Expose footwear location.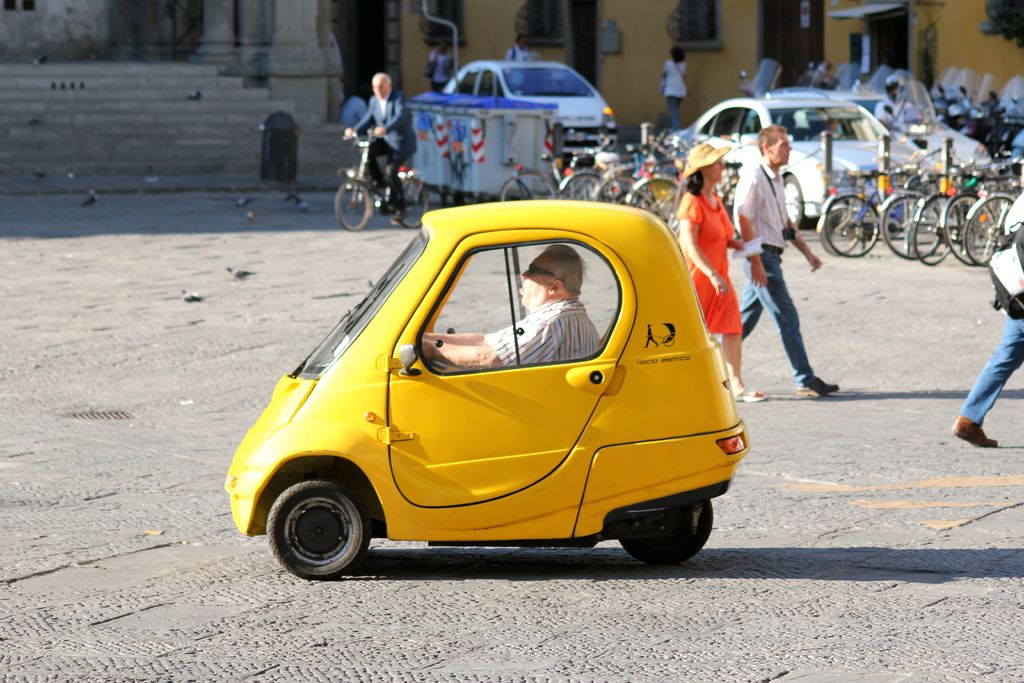
Exposed at BBox(732, 384, 760, 404).
